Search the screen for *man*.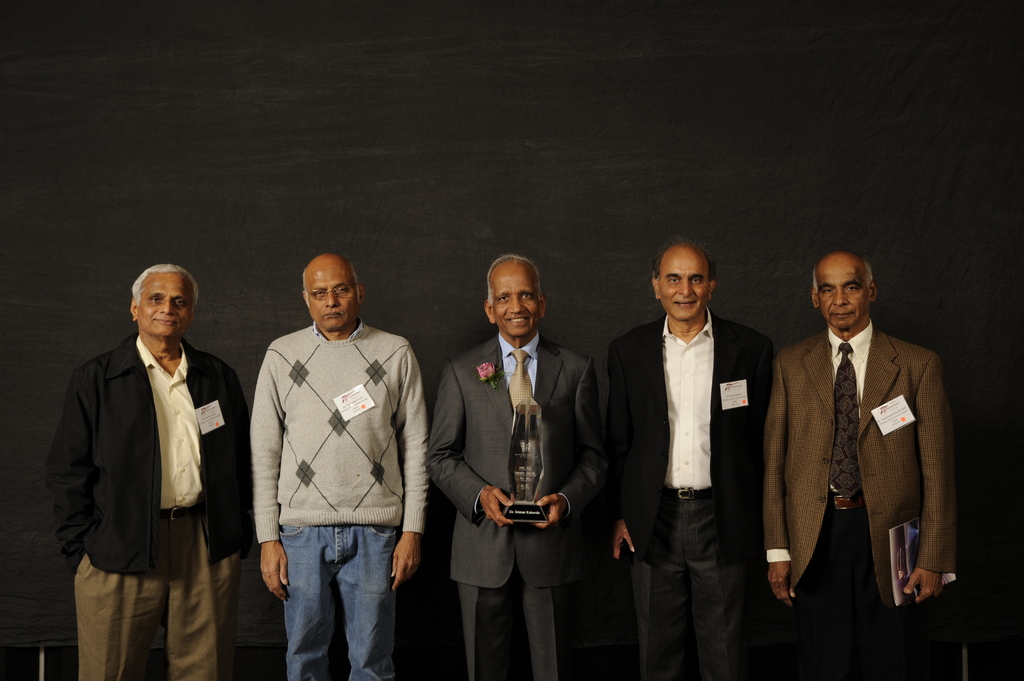
Found at select_region(757, 247, 954, 680).
